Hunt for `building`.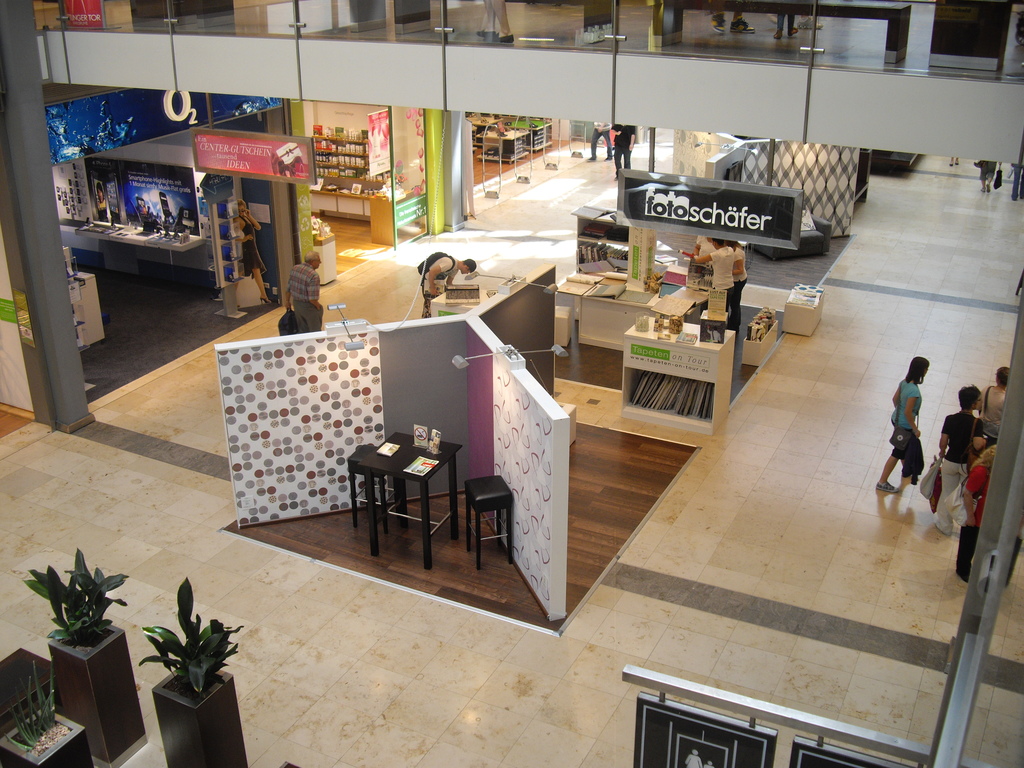
Hunted down at (0,0,1023,767).
